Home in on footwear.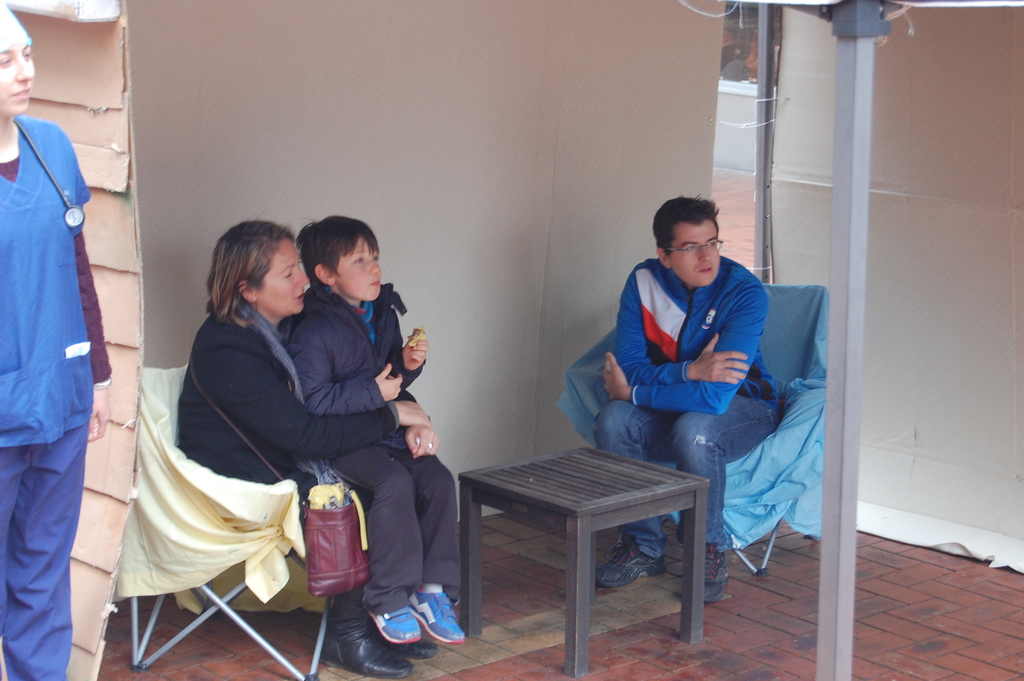
Homed in at (591, 535, 683, 591).
